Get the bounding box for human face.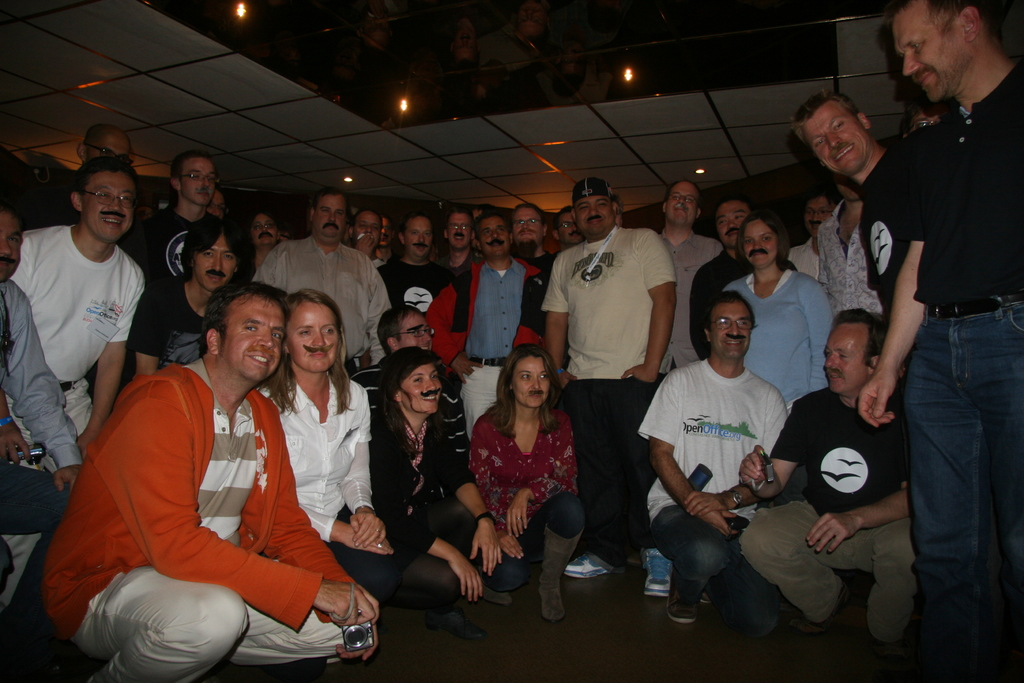
BBox(249, 212, 276, 242).
